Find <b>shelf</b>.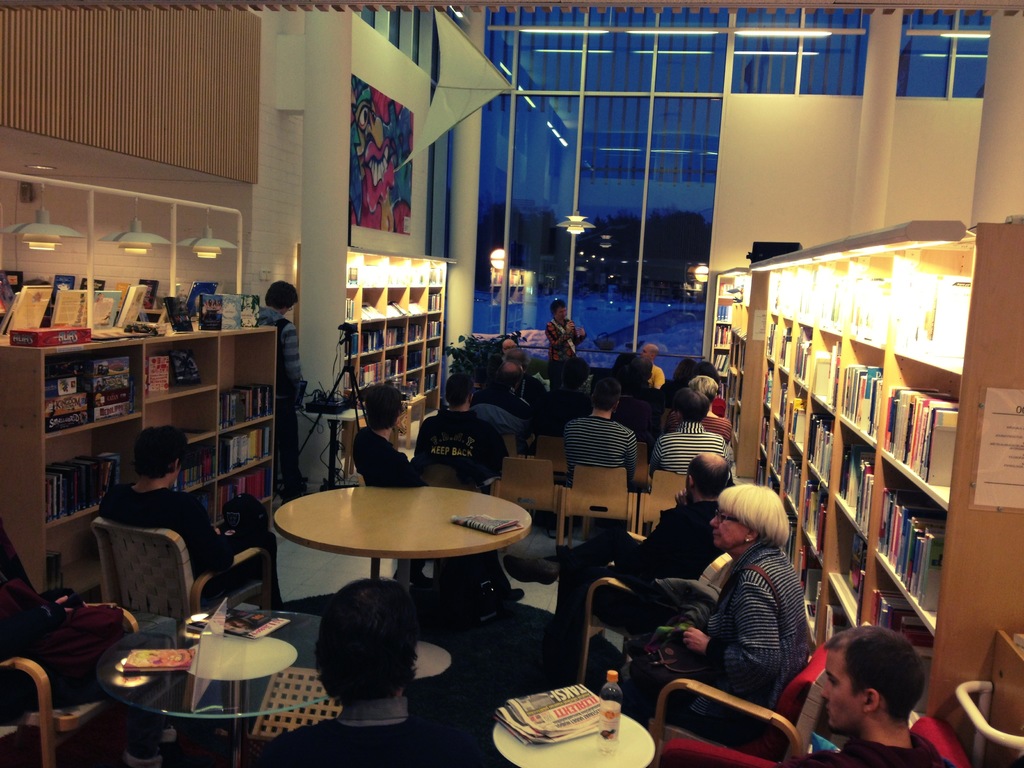
left=405, top=346, right=426, bottom=365.
